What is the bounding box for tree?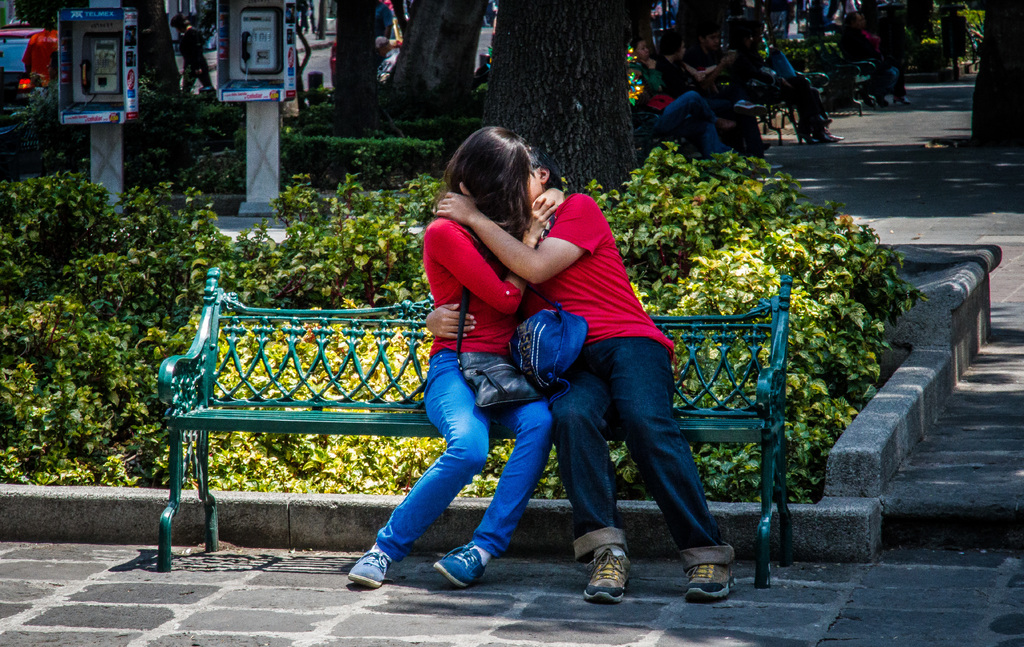
<region>491, 0, 629, 163</region>.
